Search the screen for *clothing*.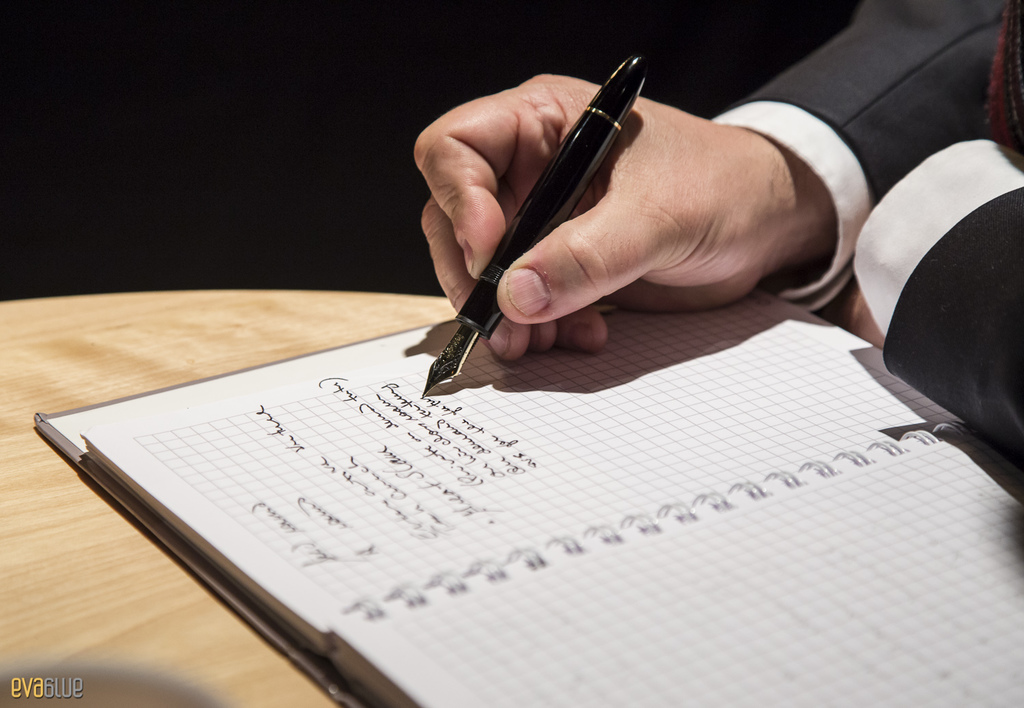
Found at bbox(702, 0, 1023, 451).
